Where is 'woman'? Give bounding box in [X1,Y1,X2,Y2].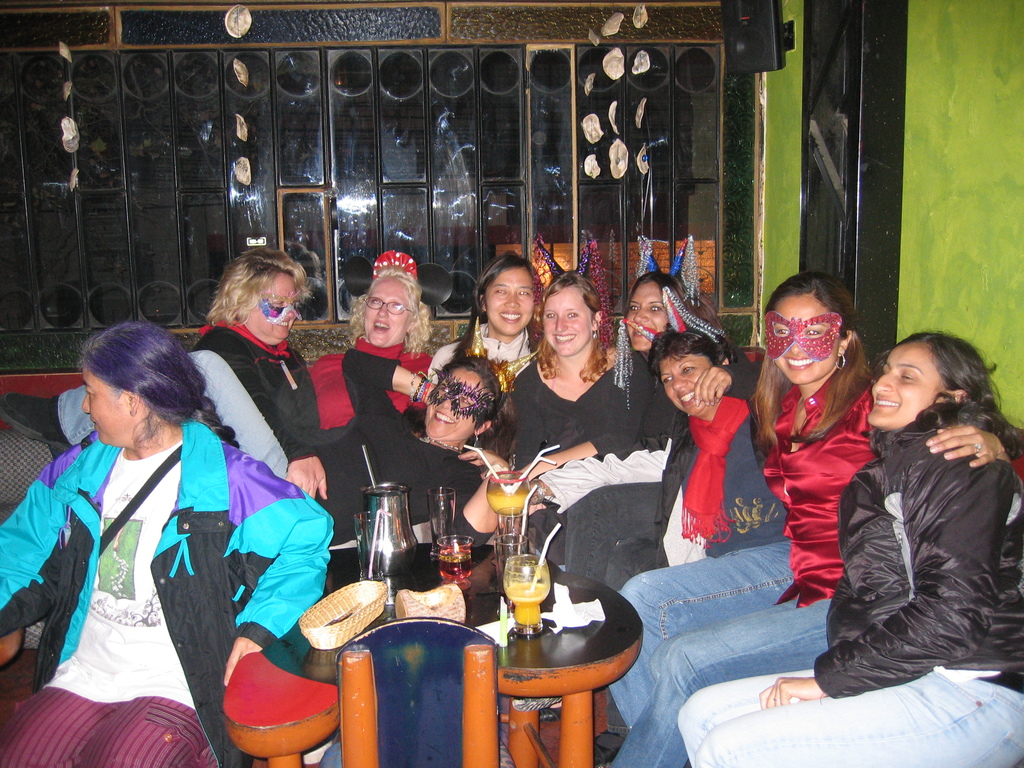
[672,328,1023,767].
